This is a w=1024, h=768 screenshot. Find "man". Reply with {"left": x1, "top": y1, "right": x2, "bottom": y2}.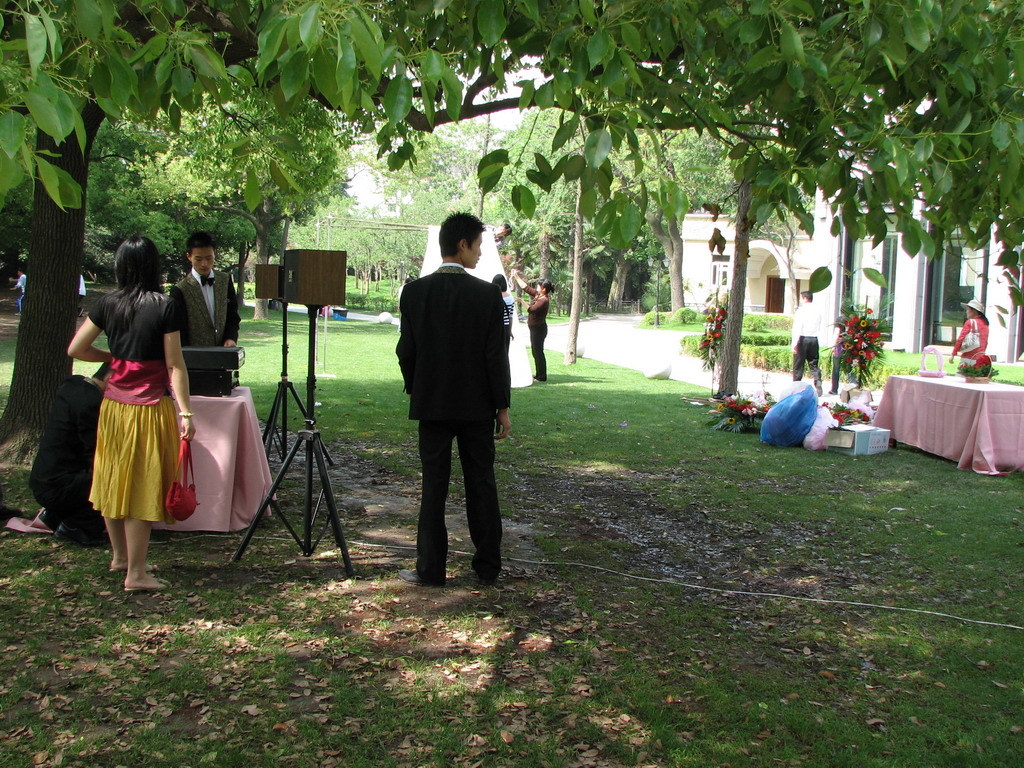
{"left": 792, "top": 287, "right": 825, "bottom": 402}.
